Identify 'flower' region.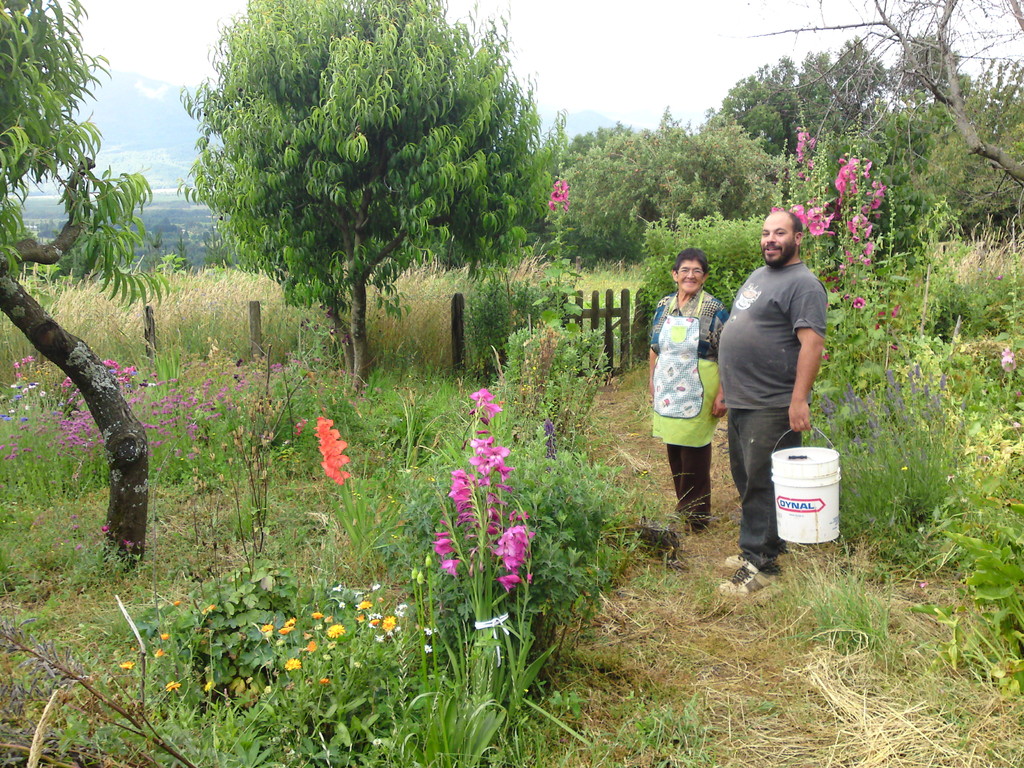
Region: <box>159,630,170,643</box>.
